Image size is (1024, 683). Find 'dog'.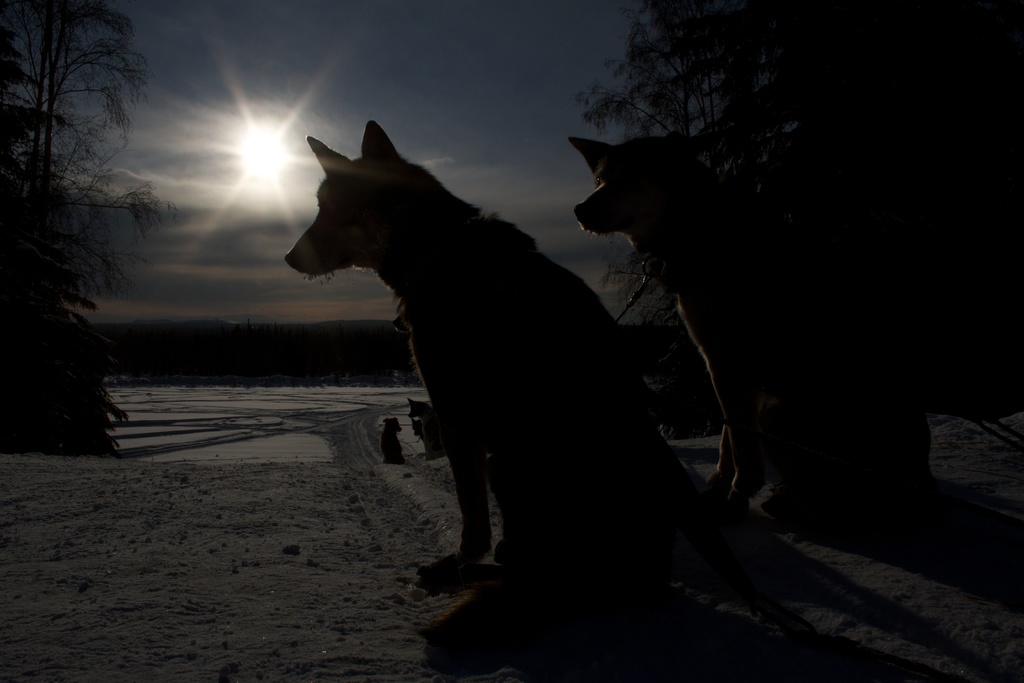
bbox=[568, 118, 943, 534].
